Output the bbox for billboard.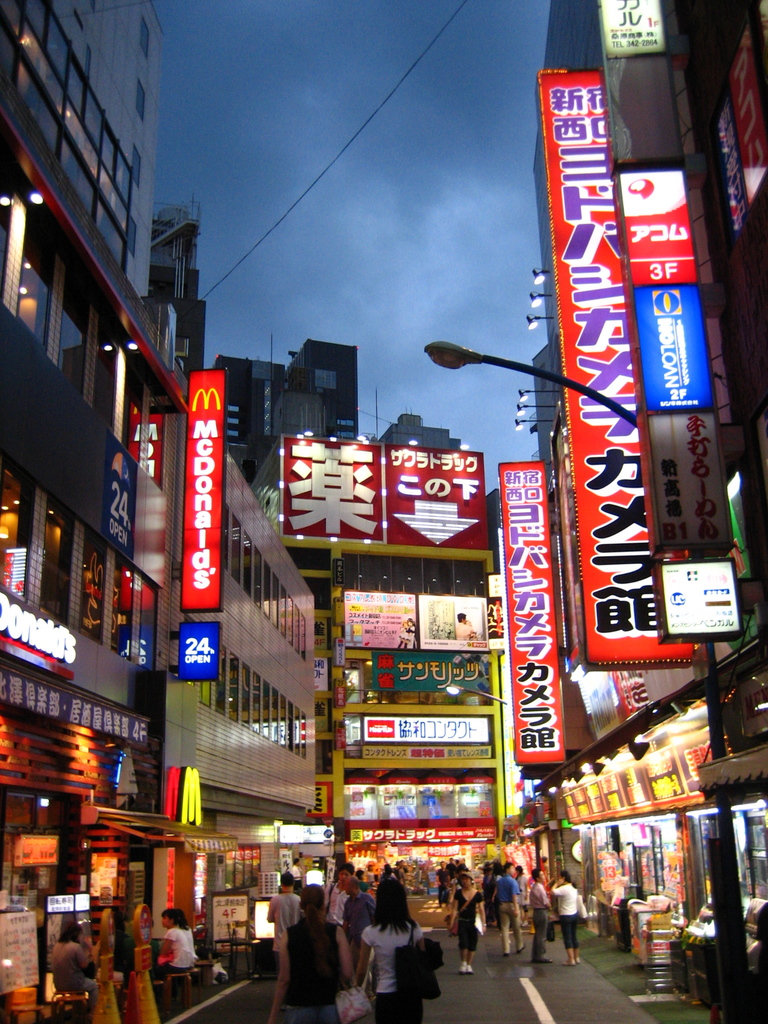
Rect(269, 437, 490, 557).
